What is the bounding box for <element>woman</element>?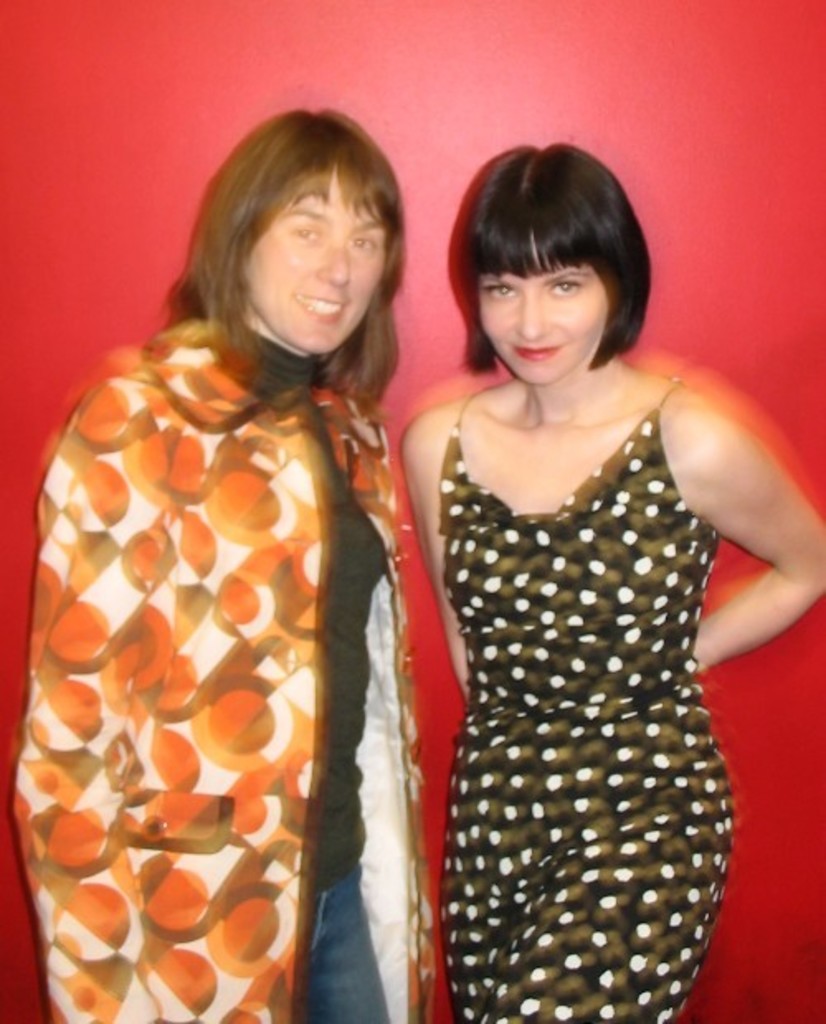
[23, 132, 479, 1011].
